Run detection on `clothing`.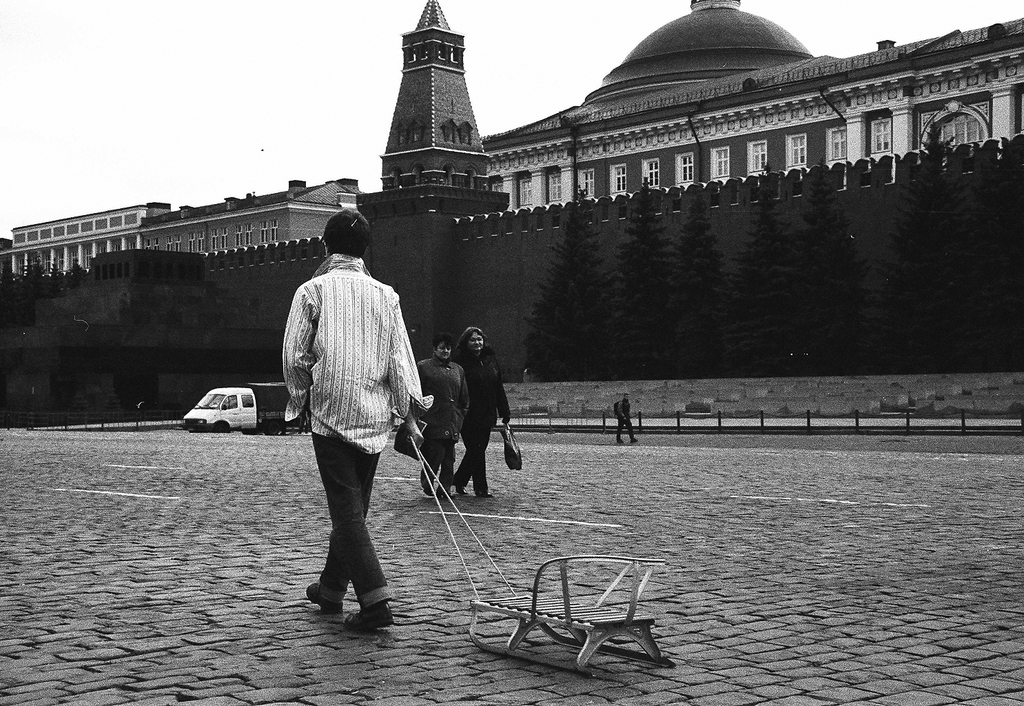
Result: left=619, top=395, right=638, bottom=450.
